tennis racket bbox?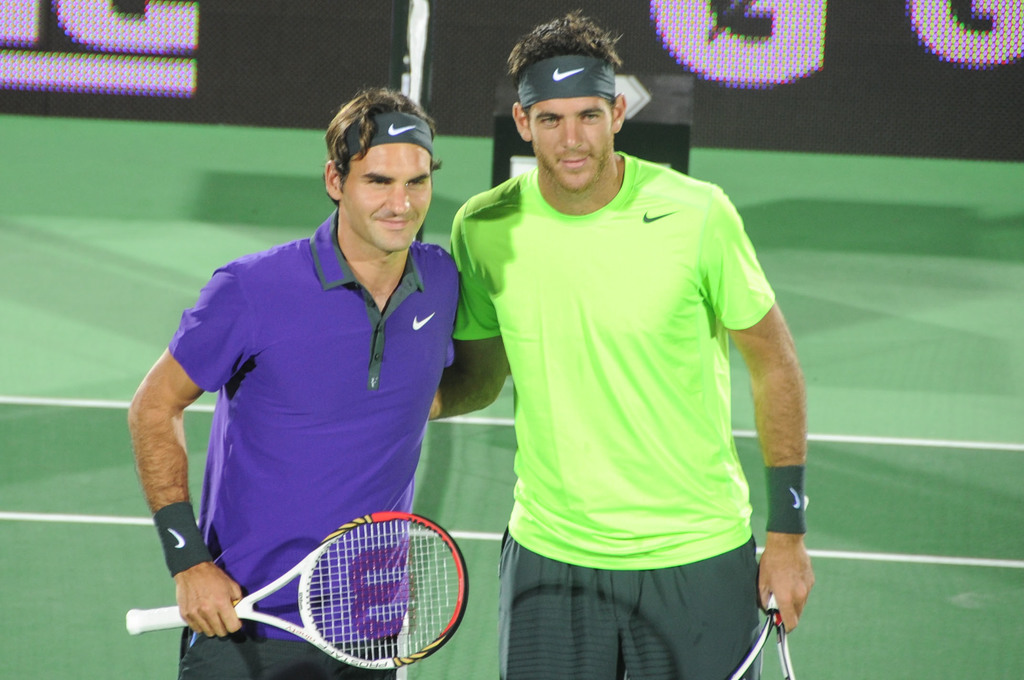
<region>723, 592, 797, 679</region>
